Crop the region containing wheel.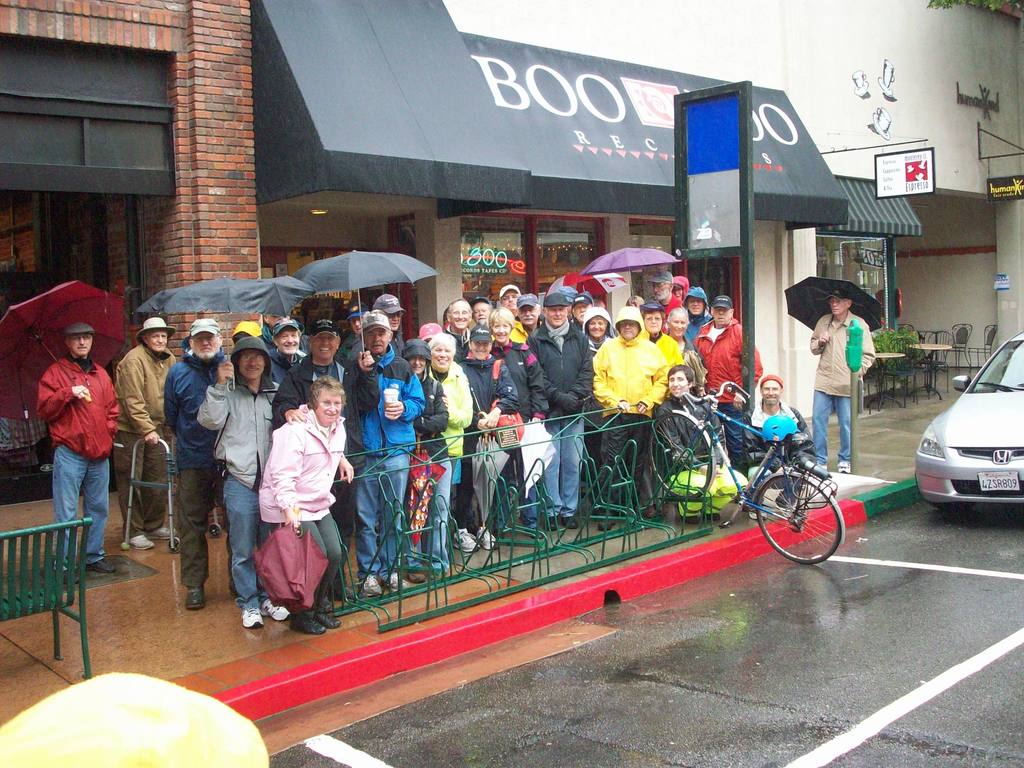
Crop region: l=764, t=471, r=854, b=559.
